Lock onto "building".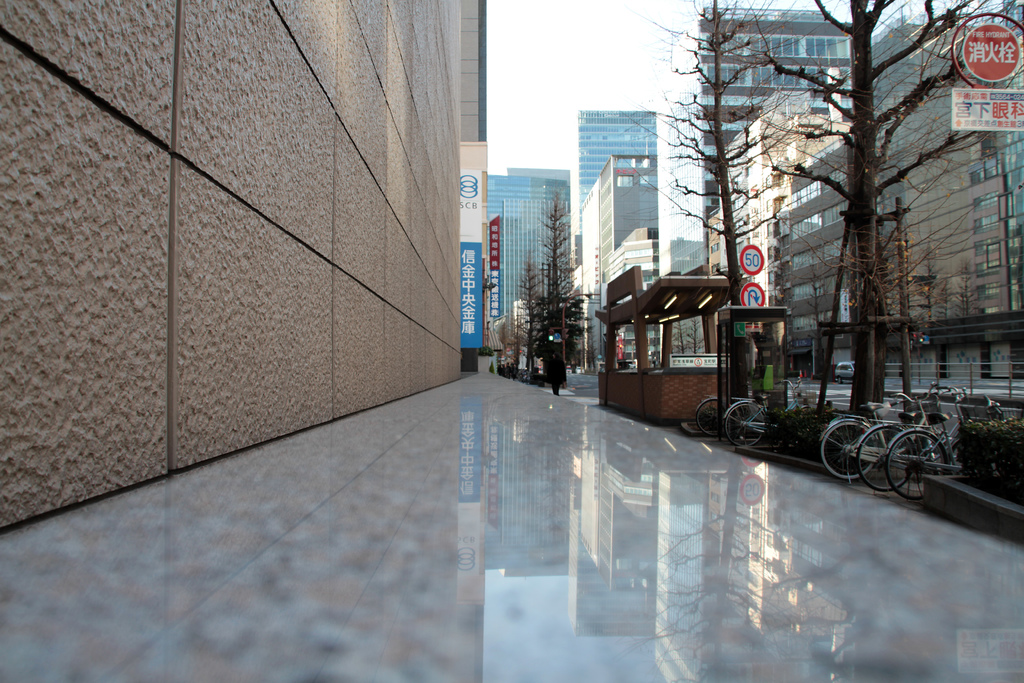
Locked: <region>483, 170, 574, 328</region>.
